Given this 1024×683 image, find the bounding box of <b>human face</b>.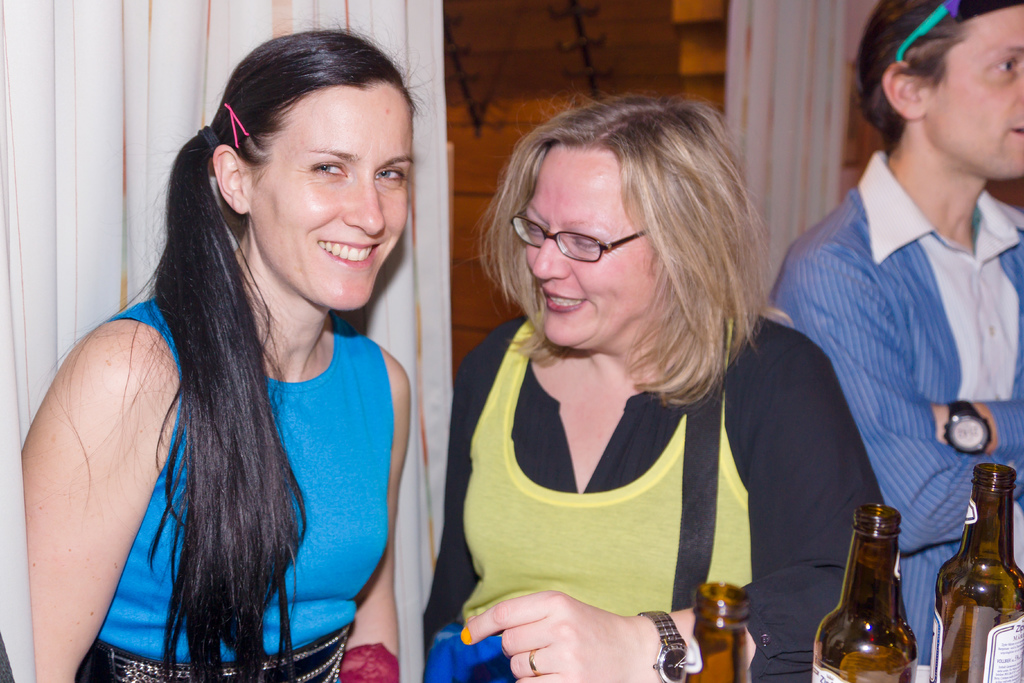
[248,85,416,308].
